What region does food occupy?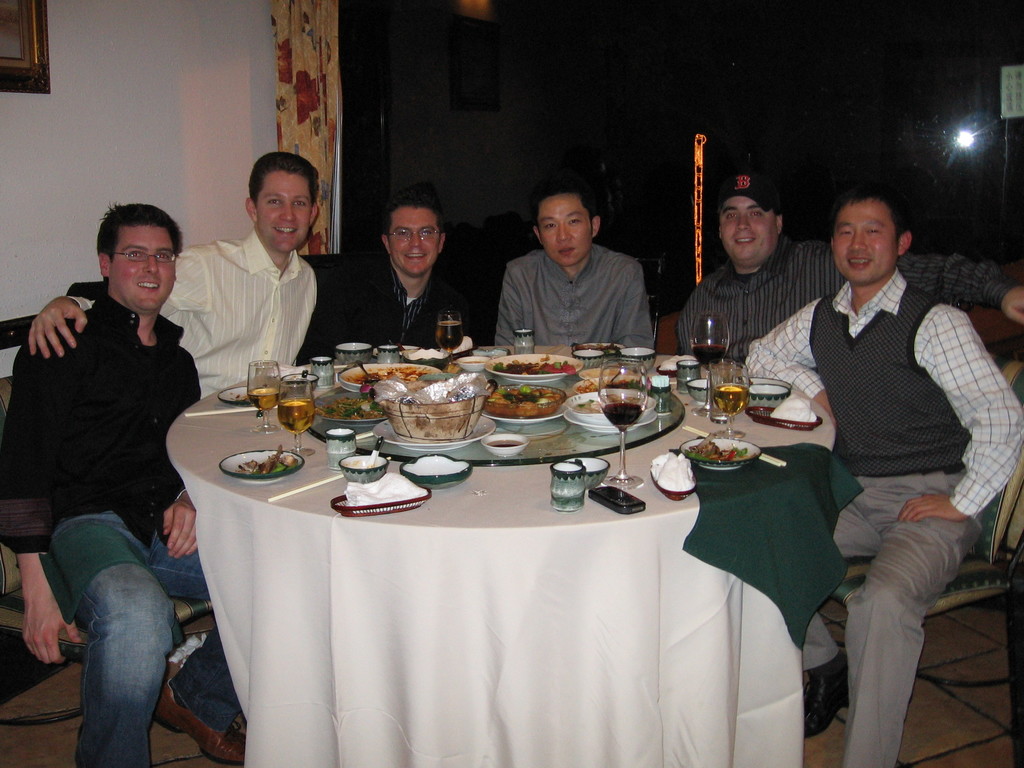
(x1=346, y1=365, x2=433, y2=383).
